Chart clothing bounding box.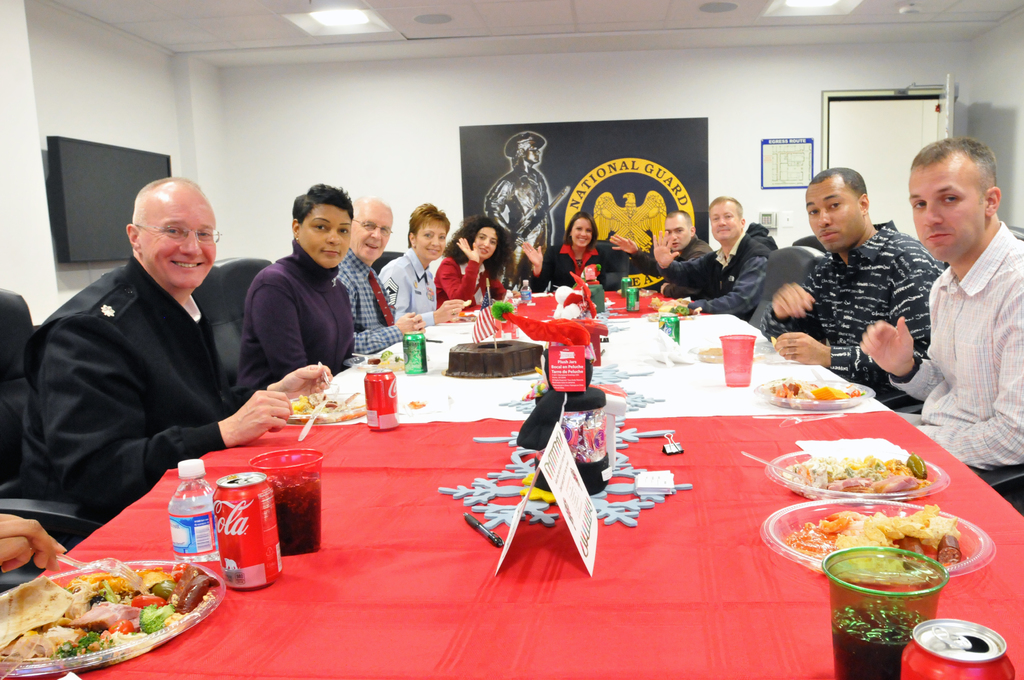
Charted: region(324, 241, 403, 357).
